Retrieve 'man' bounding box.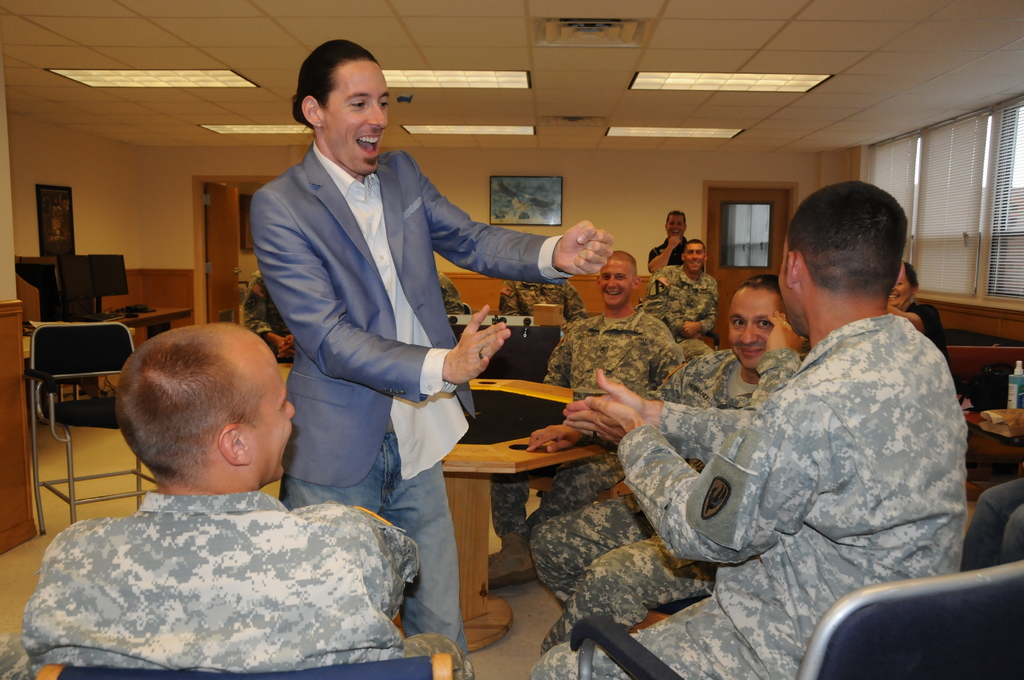
Bounding box: {"left": 237, "top": 276, "right": 296, "bottom": 360}.
